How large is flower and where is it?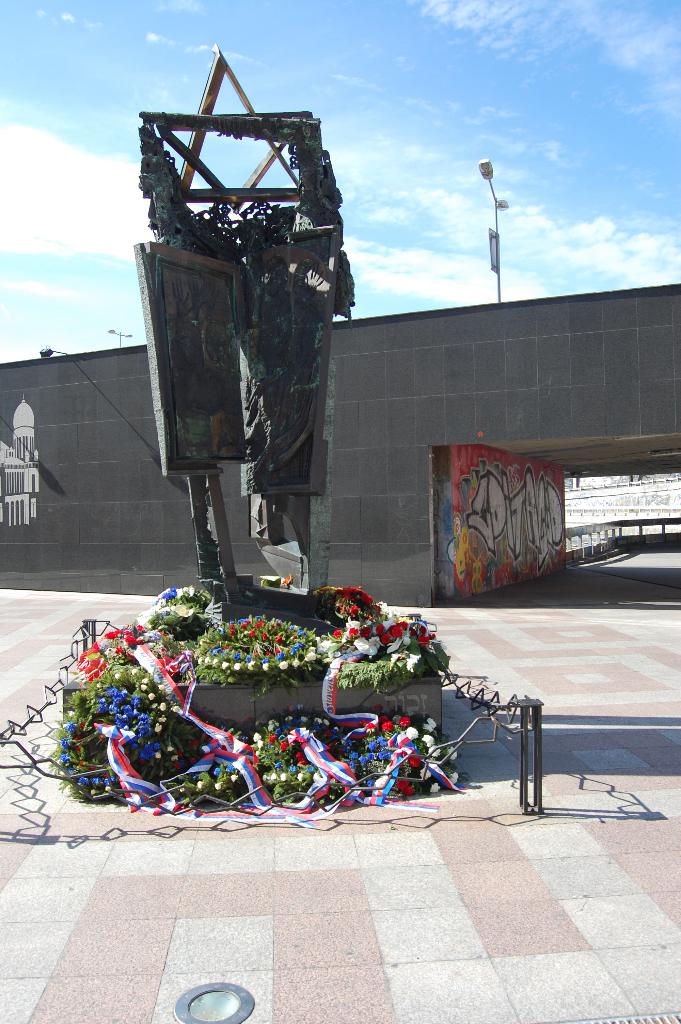
Bounding box: bbox=(365, 778, 375, 787).
